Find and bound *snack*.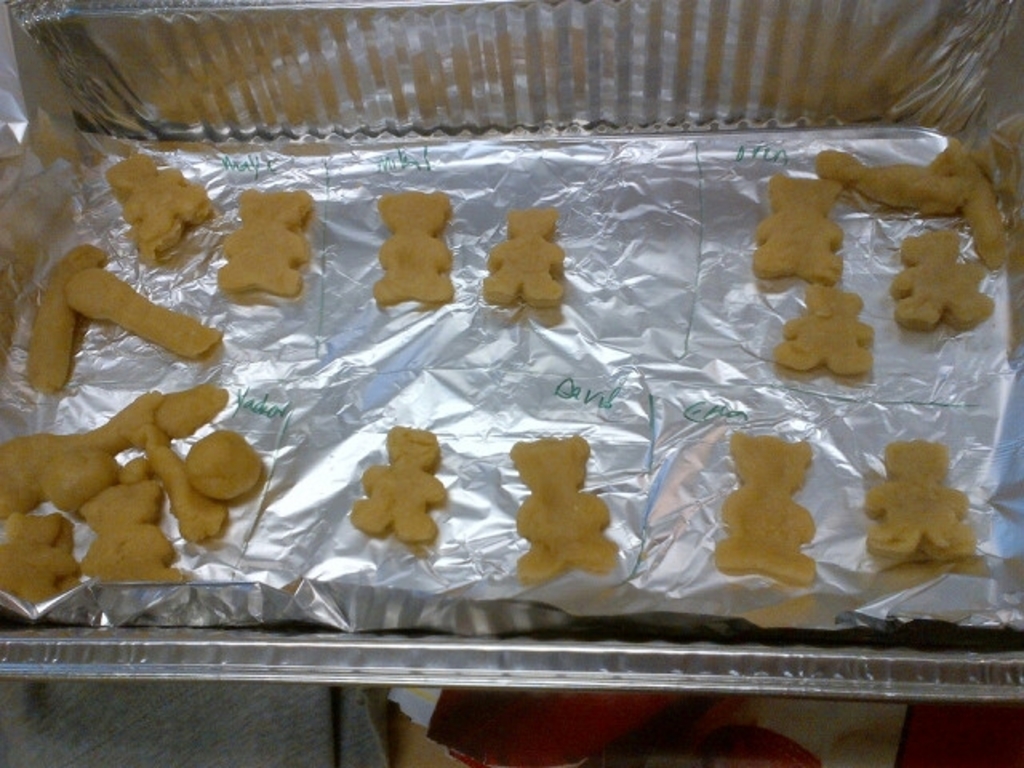
Bound: [x1=18, y1=240, x2=117, y2=390].
